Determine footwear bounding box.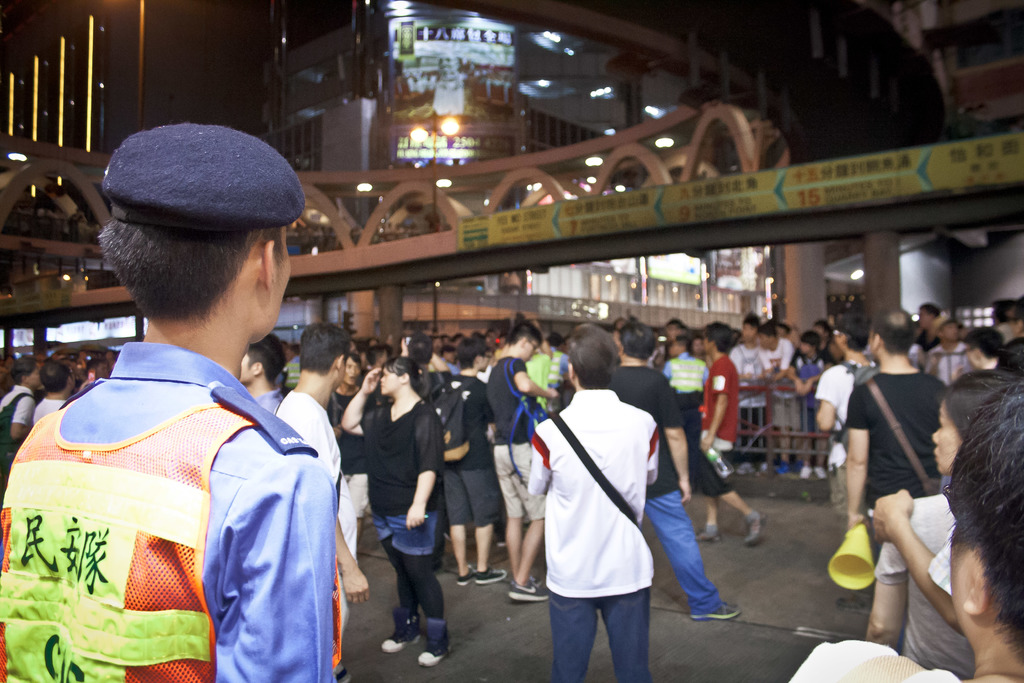
Determined: <bbox>695, 598, 749, 623</bbox>.
